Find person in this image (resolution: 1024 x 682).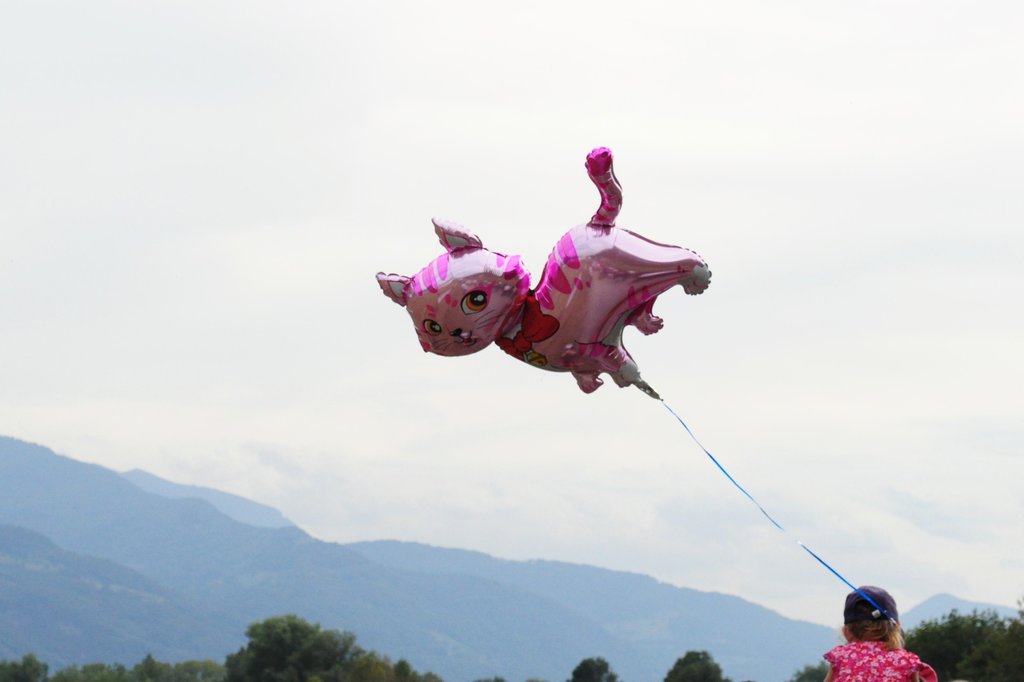
BBox(822, 589, 935, 681).
